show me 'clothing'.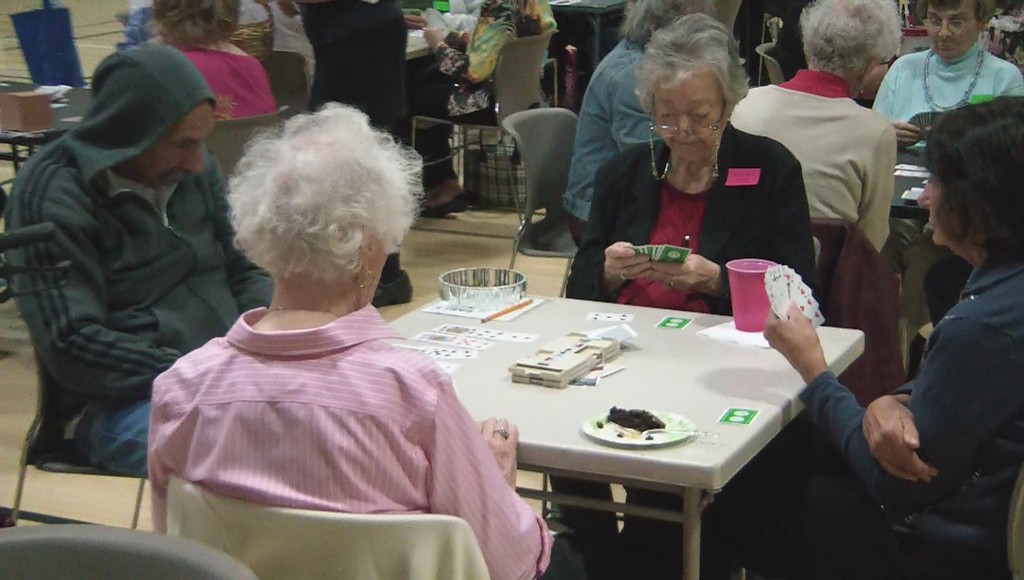
'clothing' is here: l=72, t=399, r=153, b=476.
